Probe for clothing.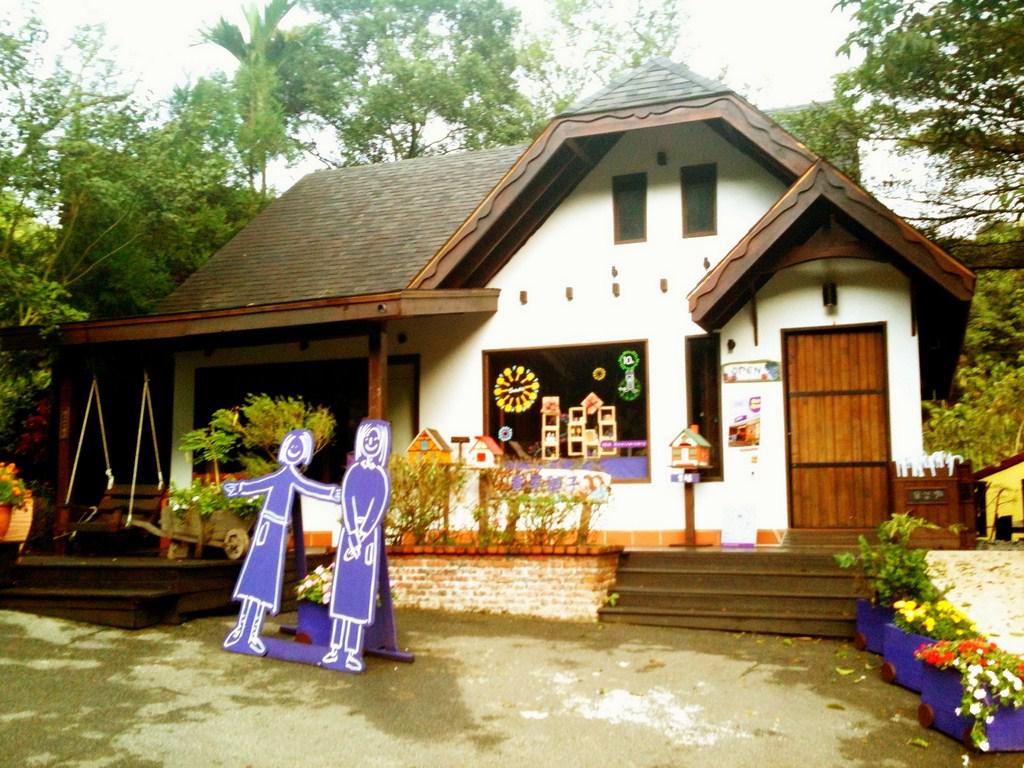
Probe result: 216/428/309/661.
